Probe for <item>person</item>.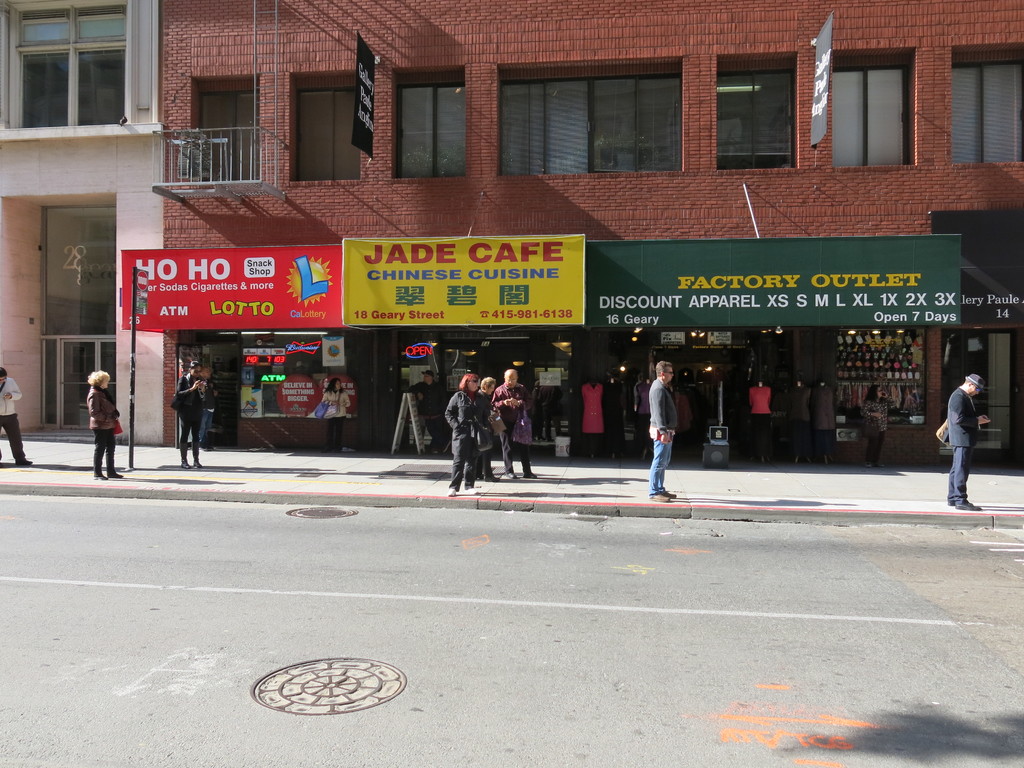
Probe result: <box>88,371,120,482</box>.
